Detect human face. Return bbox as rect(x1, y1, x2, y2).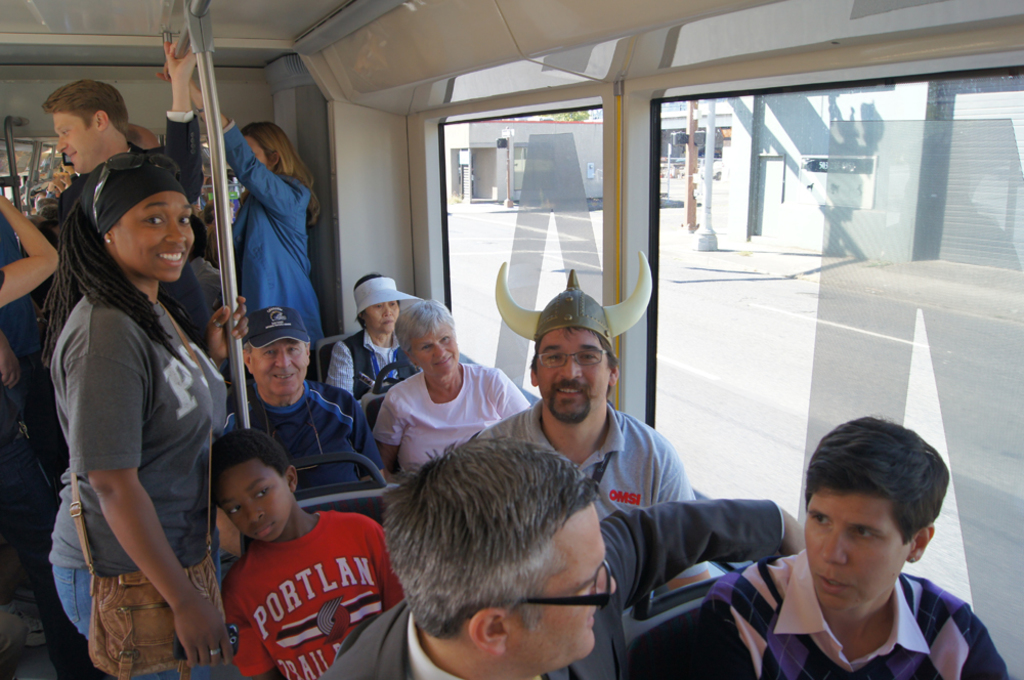
rect(248, 330, 305, 398).
